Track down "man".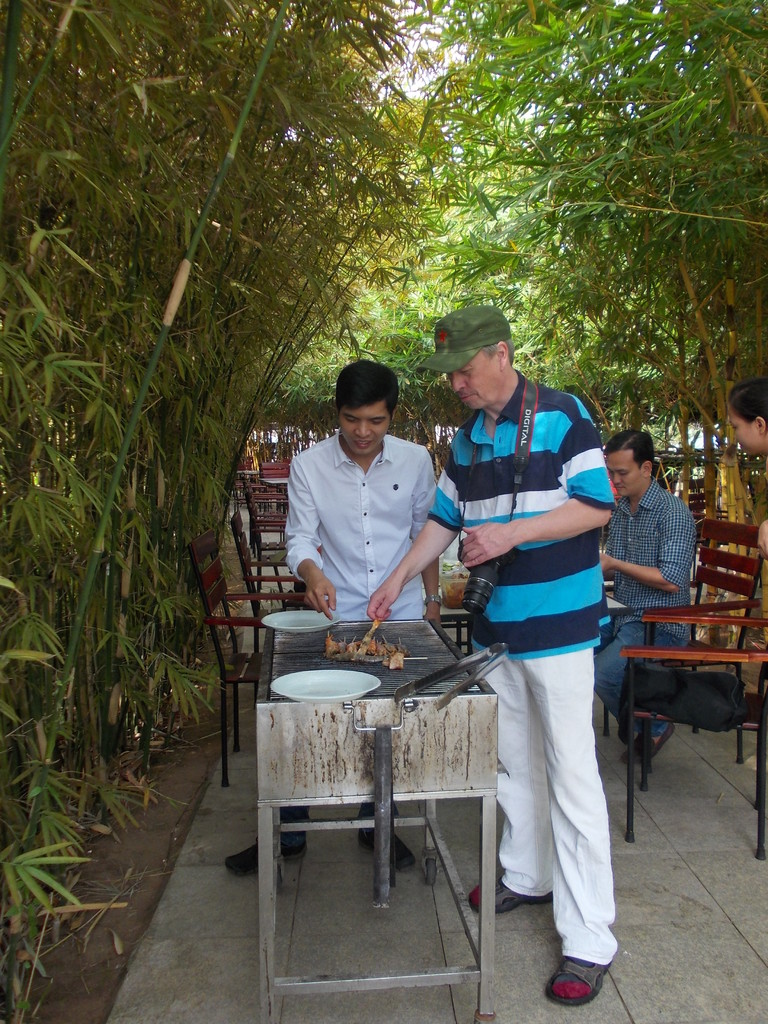
Tracked to [224, 358, 425, 874].
